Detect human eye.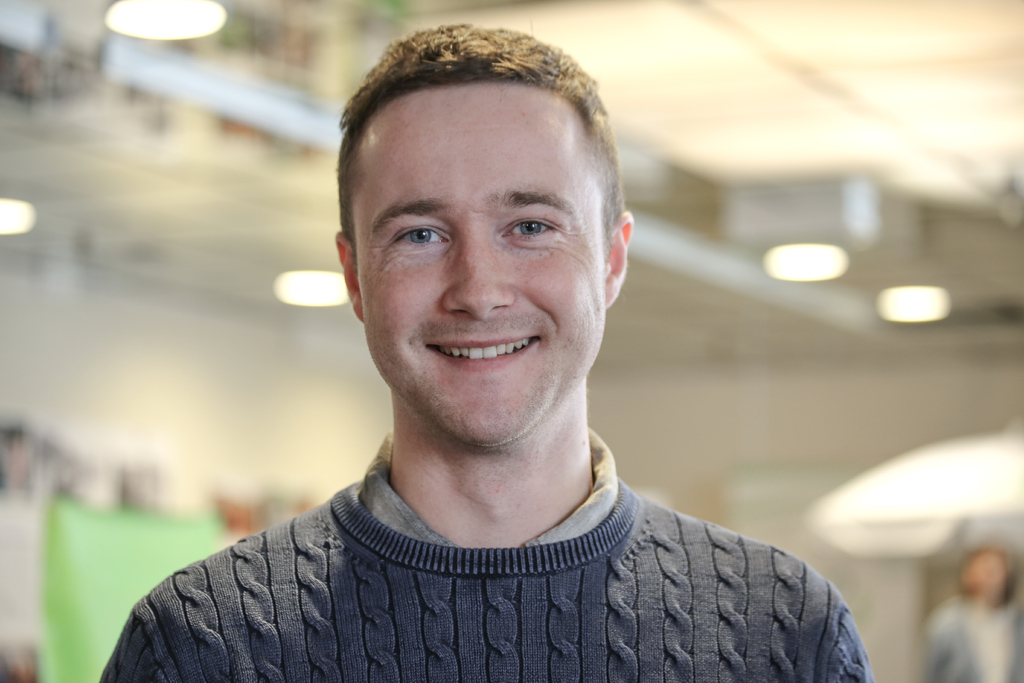
Detected at bbox(499, 218, 558, 242).
